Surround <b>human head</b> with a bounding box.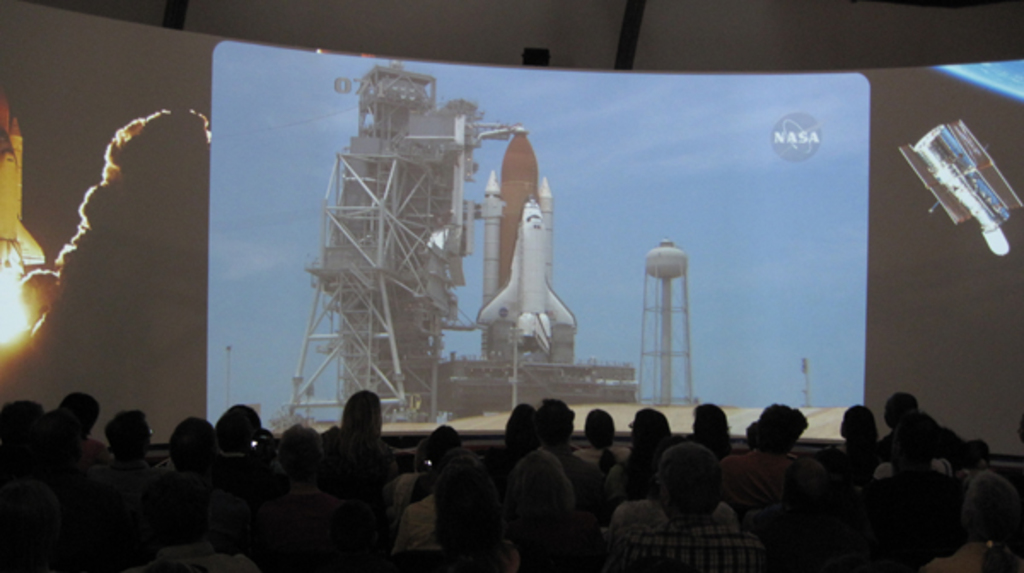
bbox=(515, 450, 580, 520).
